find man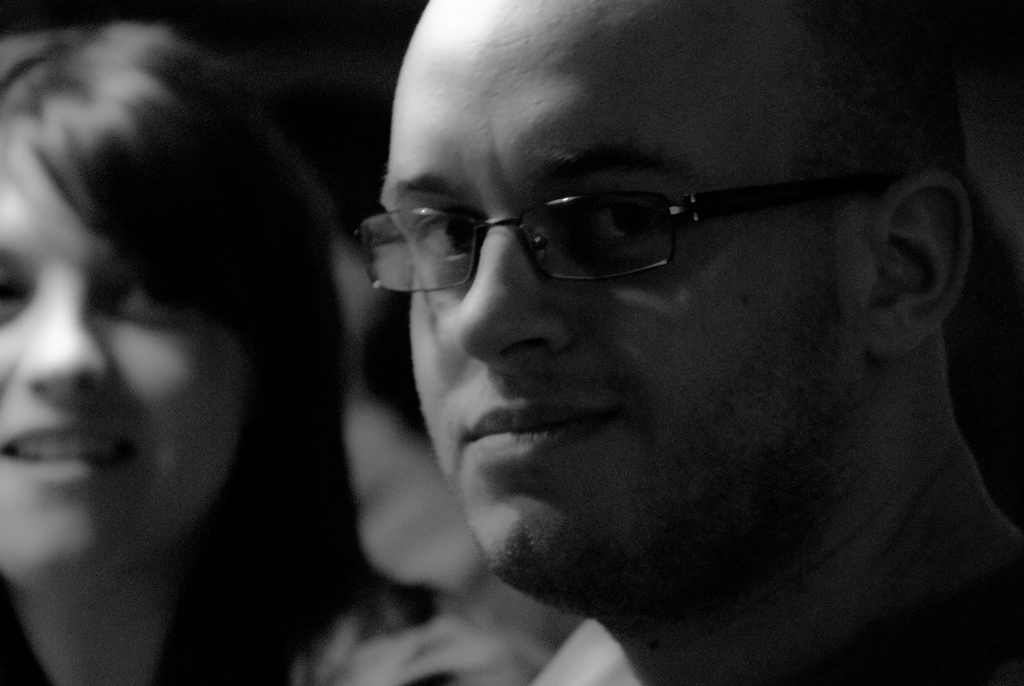
rect(208, 56, 1023, 679)
